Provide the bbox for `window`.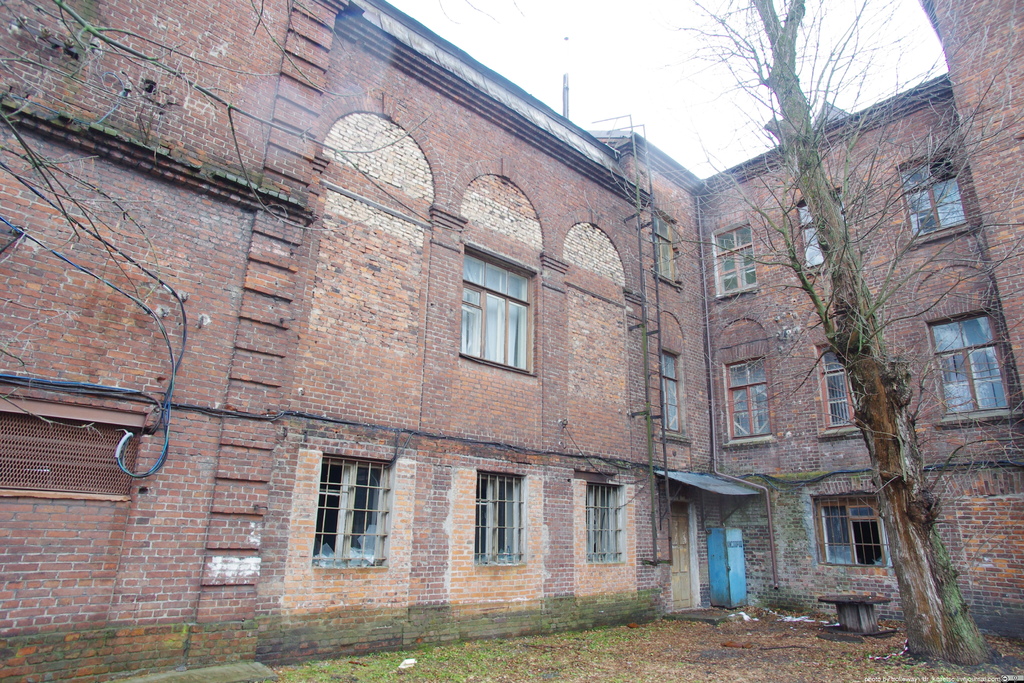
312, 451, 392, 570.
